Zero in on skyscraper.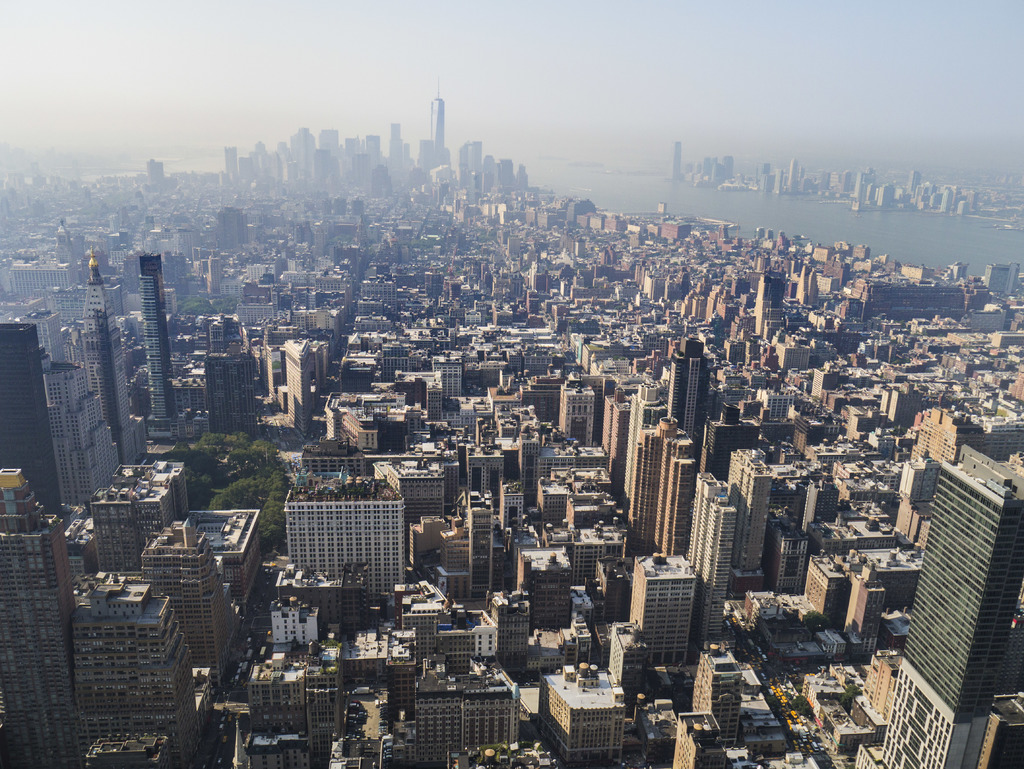
Zeroed in: [137, 251, 179, 438].
